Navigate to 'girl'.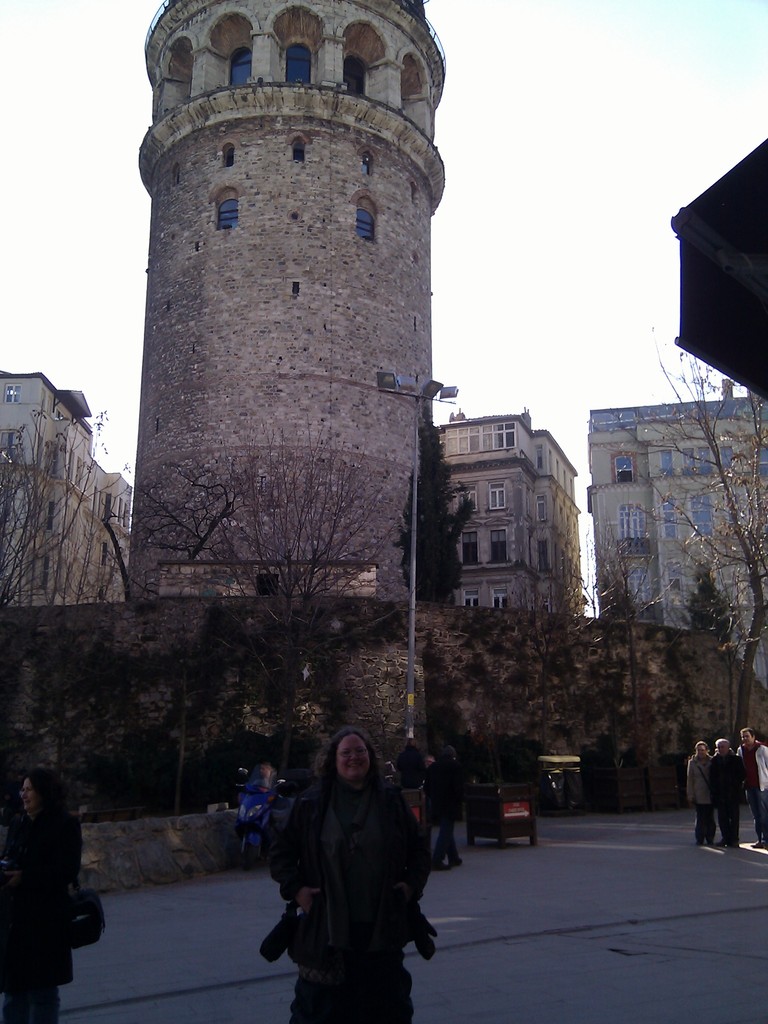
Navigation target: crop(388, 740, 431, 824).
